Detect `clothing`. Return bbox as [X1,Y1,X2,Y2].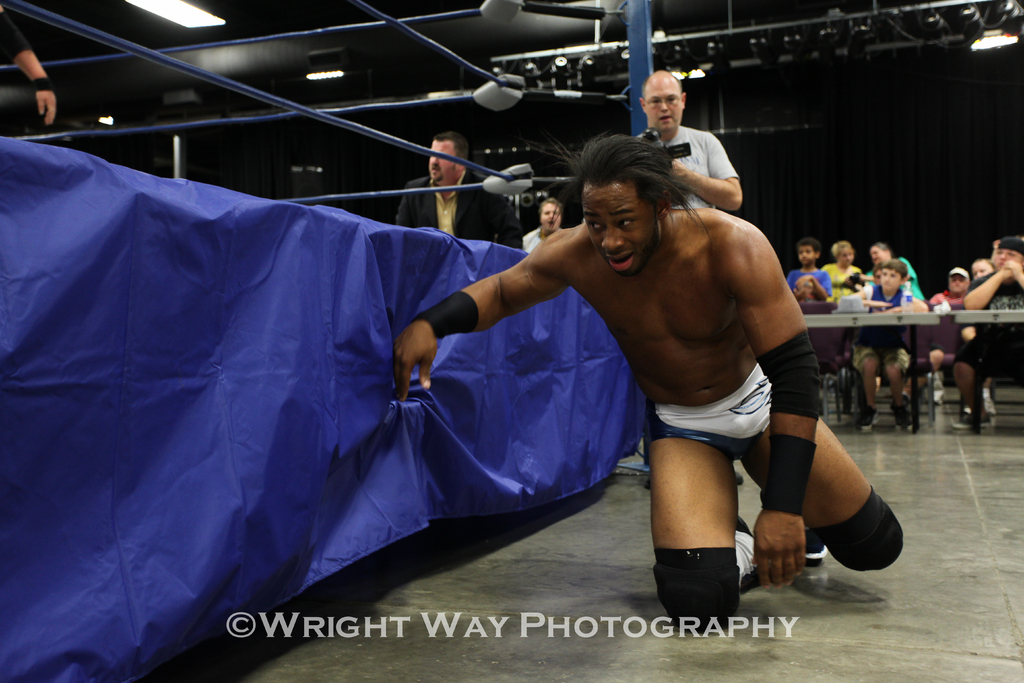
[647,362,776,457].
